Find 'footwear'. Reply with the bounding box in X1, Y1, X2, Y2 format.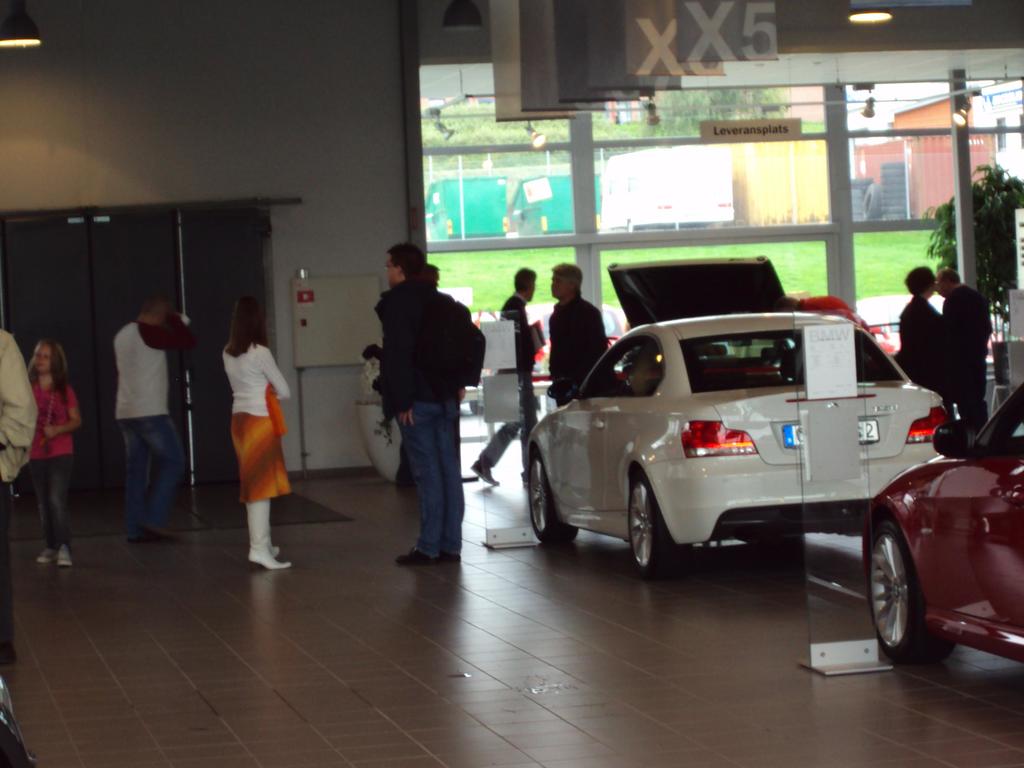
128, 536, 145, 543.
